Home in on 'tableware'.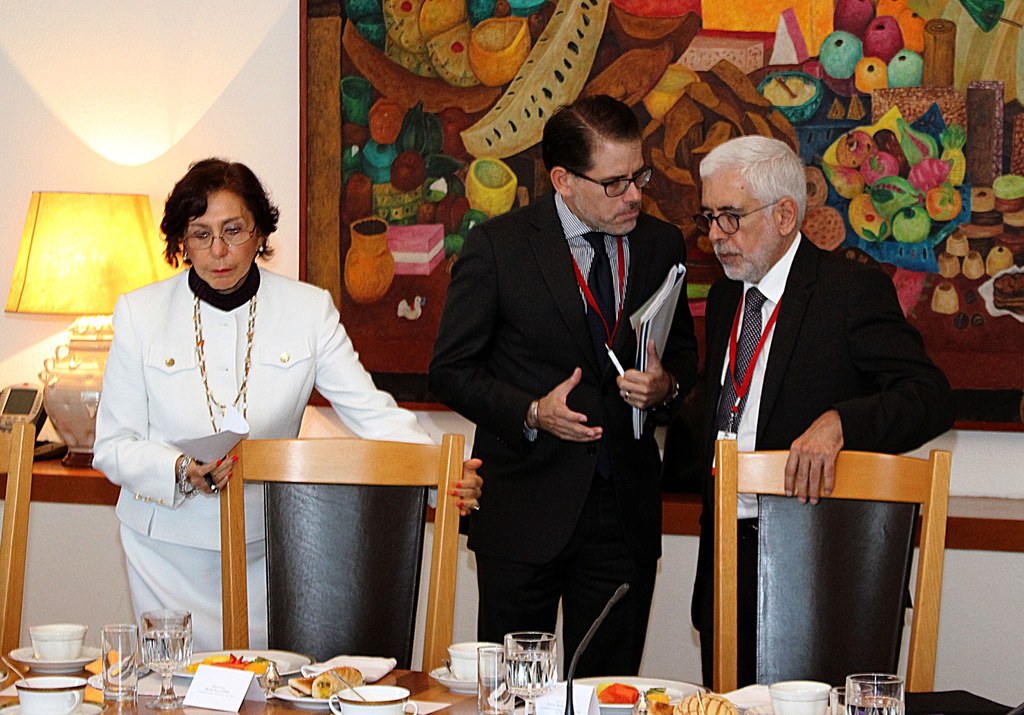
Homed in at region(271, 679, 351, 713).
